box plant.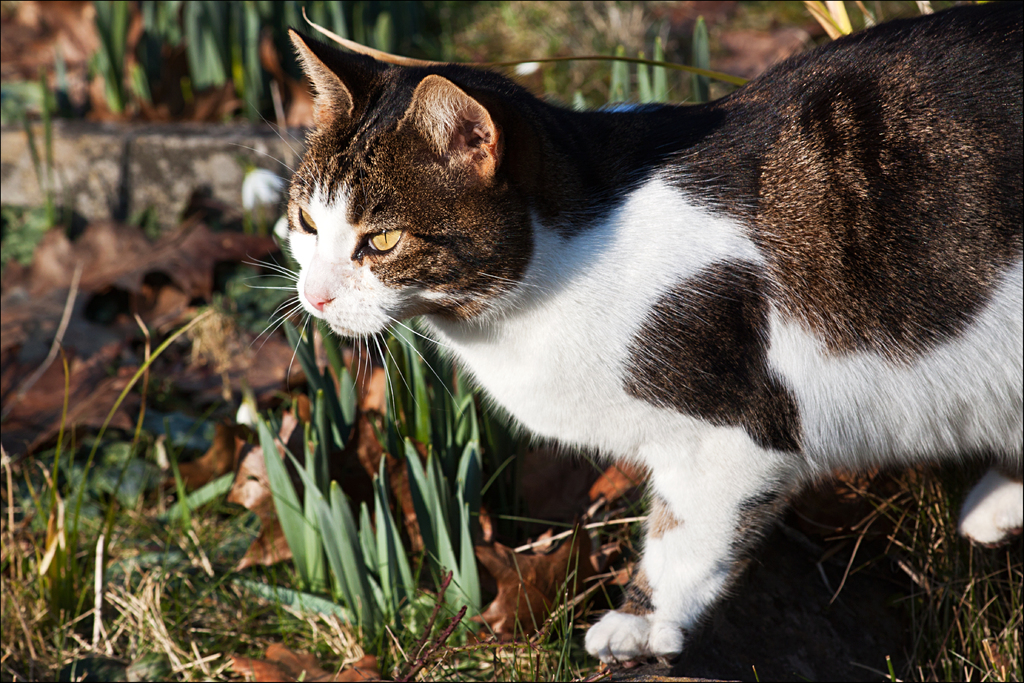
x1=771, y1=0, x2=1005, y2=42.
